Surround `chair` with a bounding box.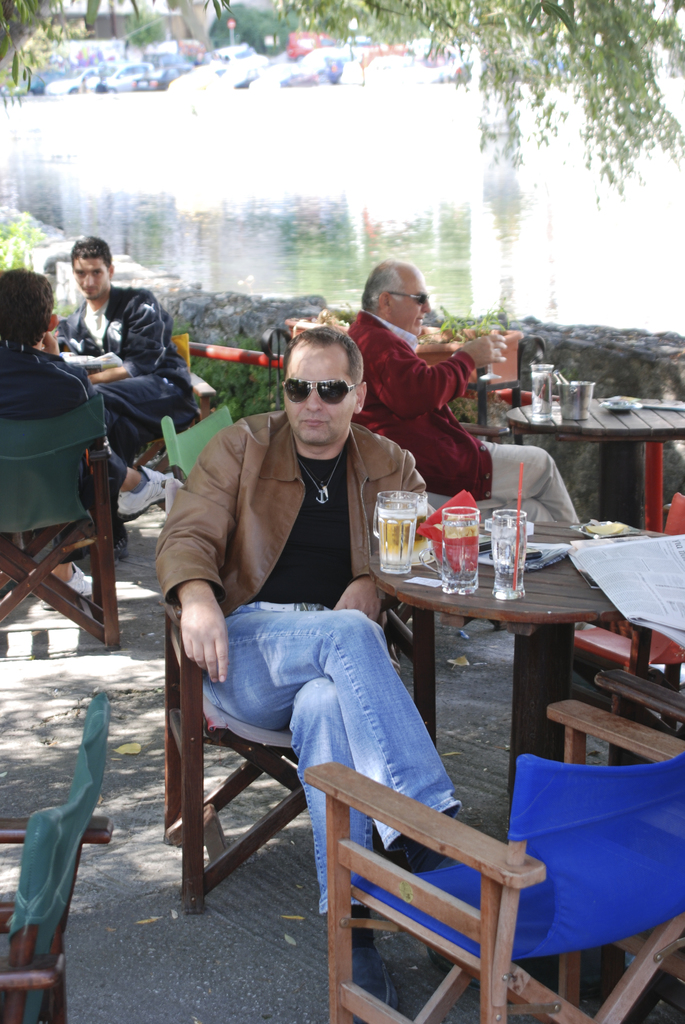
bbox=[0, 696, 115, 1023].
